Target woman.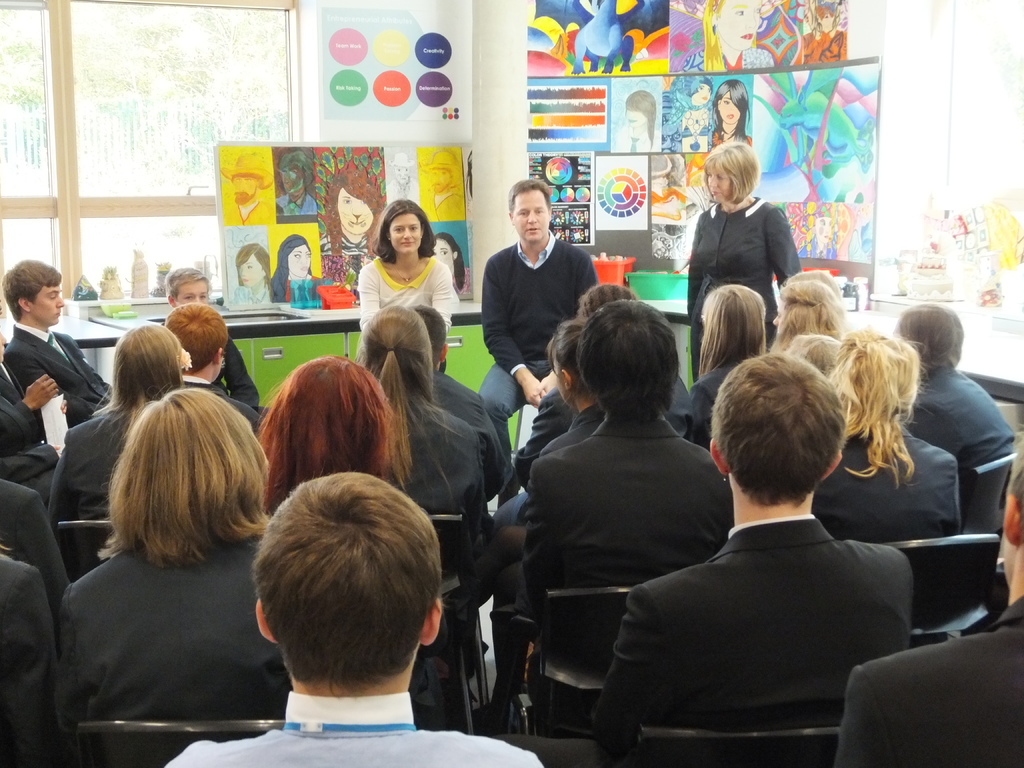
Target region: [332,166,384,250].
